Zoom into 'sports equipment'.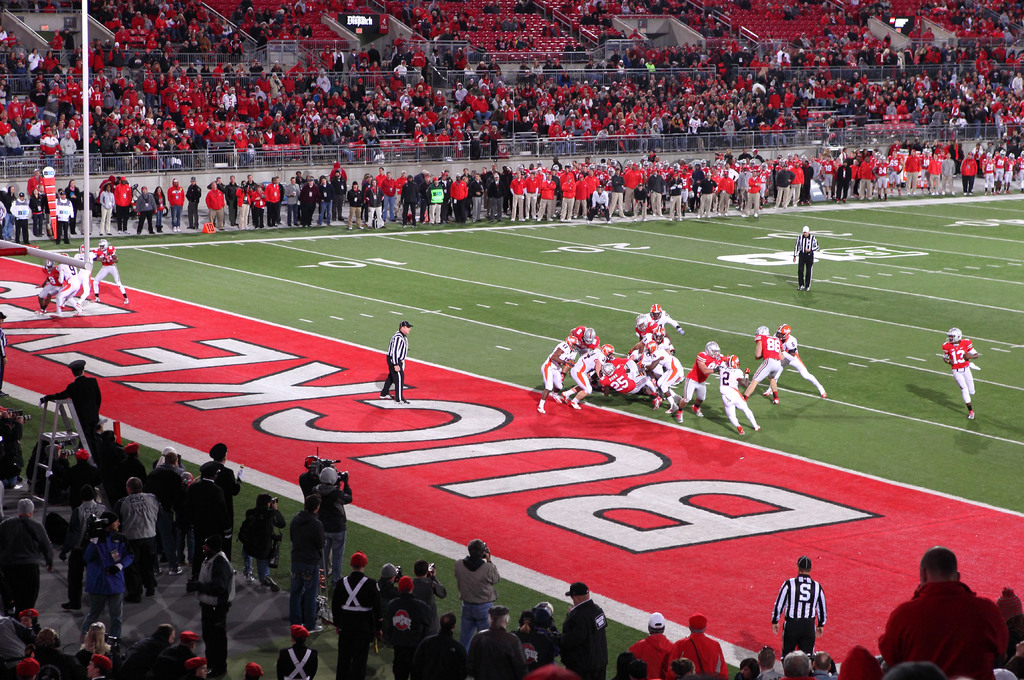
Zoom target: {"x1": 705, "y1": 341, "x2": 720, "y2": 360}.
